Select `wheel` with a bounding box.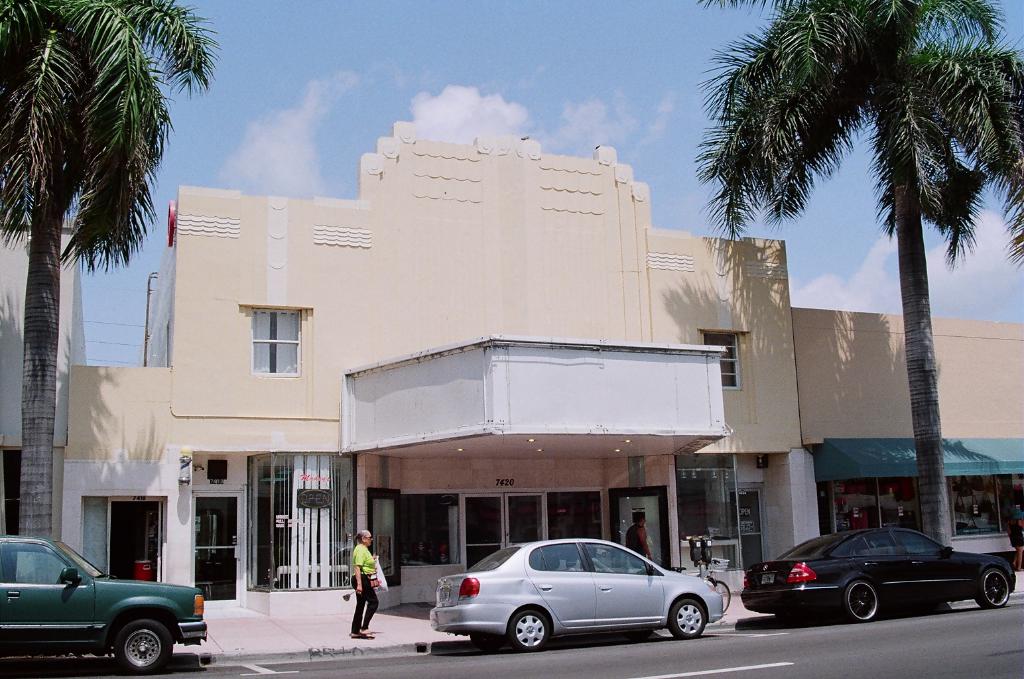
select_region(841, 581, 881, 620).
